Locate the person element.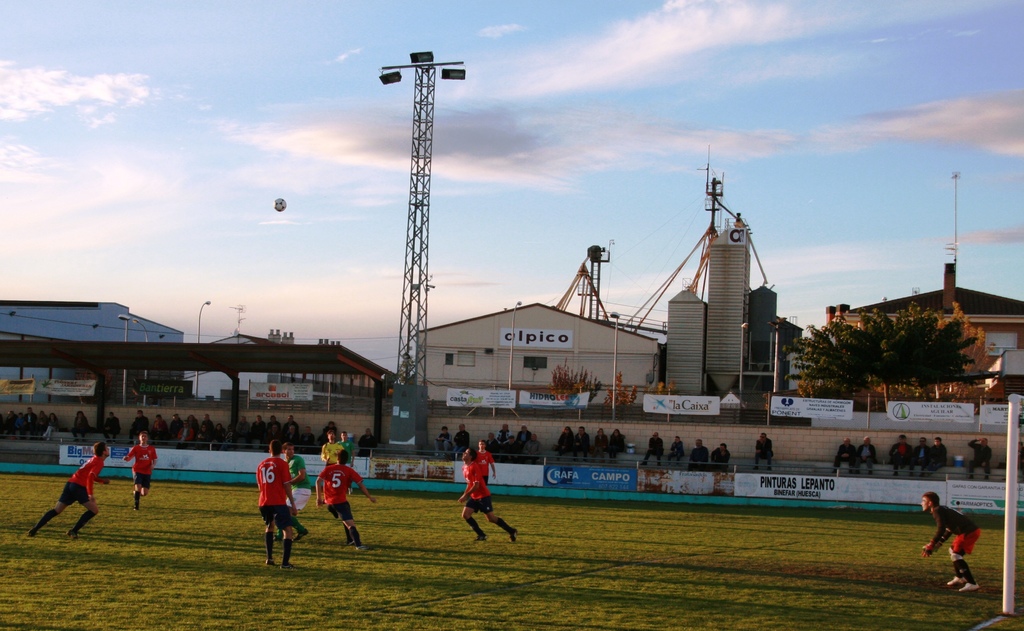
Element bbox: box=[591, 427, 609, 461].
